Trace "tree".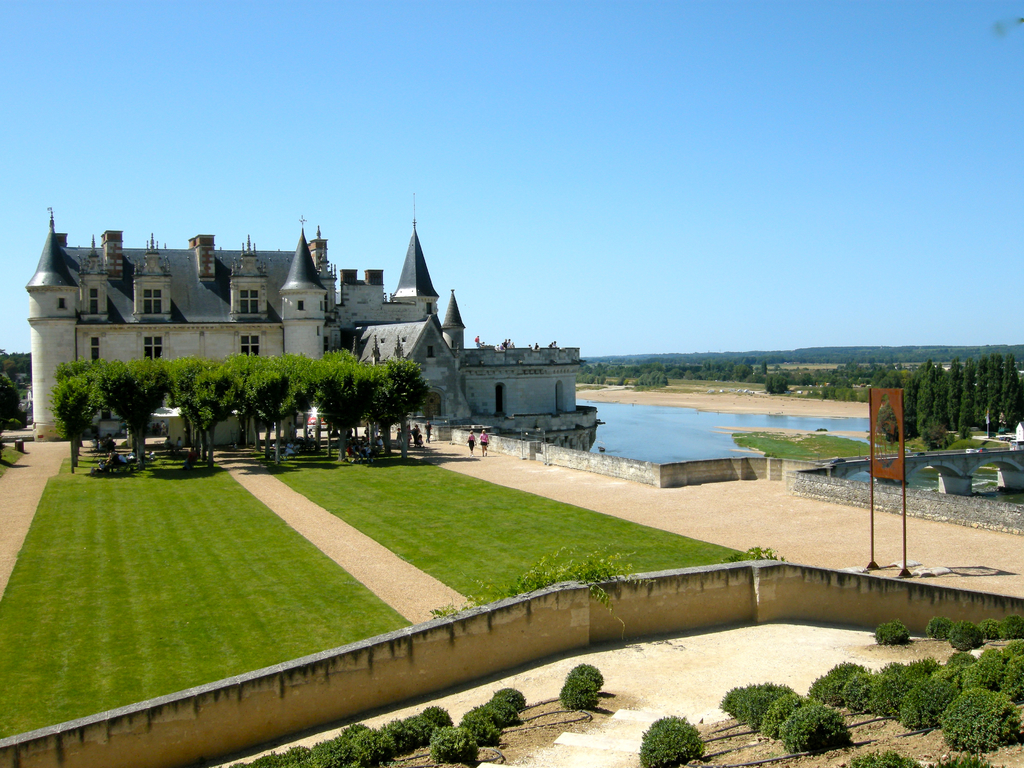
Traced to x1=52, y1=371, x2=104, y2=468.
